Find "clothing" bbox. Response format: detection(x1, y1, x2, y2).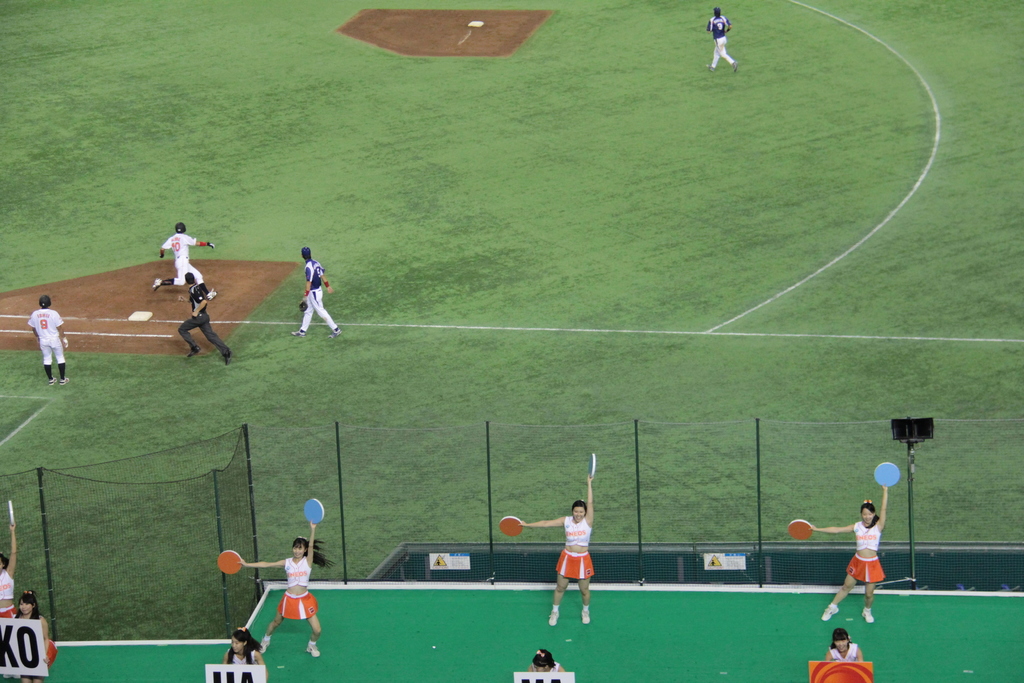
detection(0, 604, 19, 618).
